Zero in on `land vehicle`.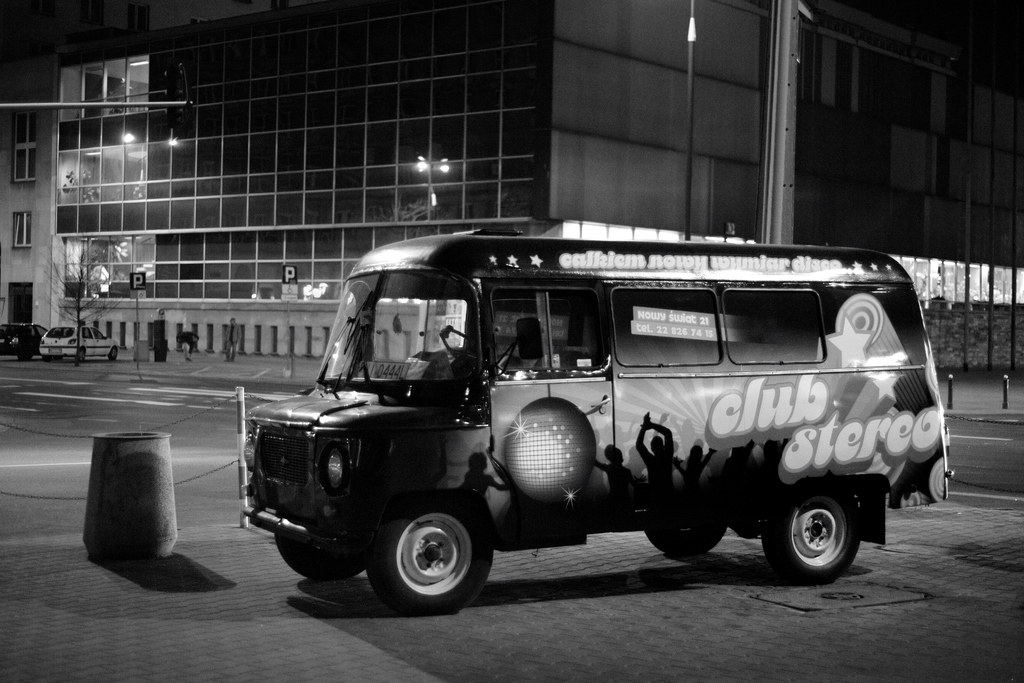
Zeroed in: {"x1": 242, "y1": 227, "x2": 953, "y2": 614}.
